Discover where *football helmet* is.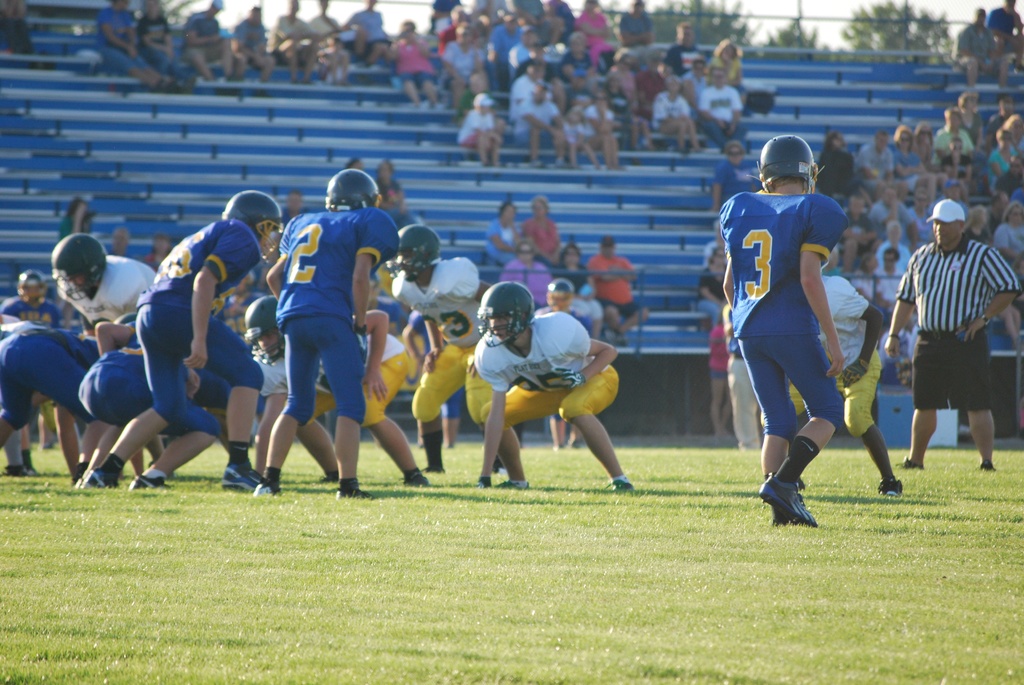
Discovered at x1=219 y1=189 x2=282 y2=262.
